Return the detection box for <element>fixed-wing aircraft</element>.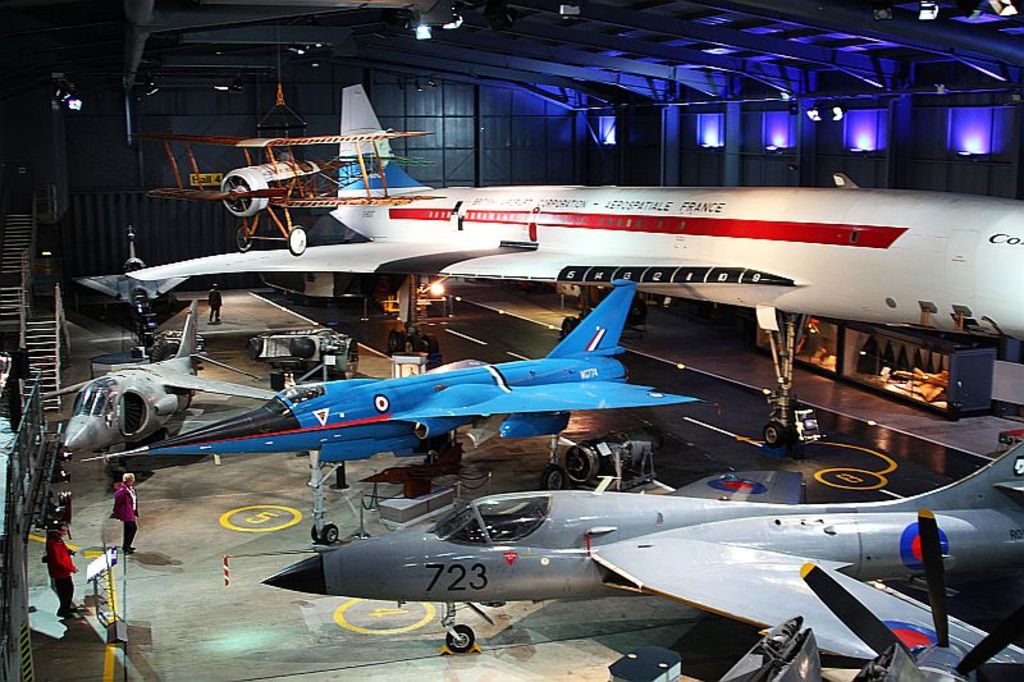
<region>129, 132, 448, 255</region>.
